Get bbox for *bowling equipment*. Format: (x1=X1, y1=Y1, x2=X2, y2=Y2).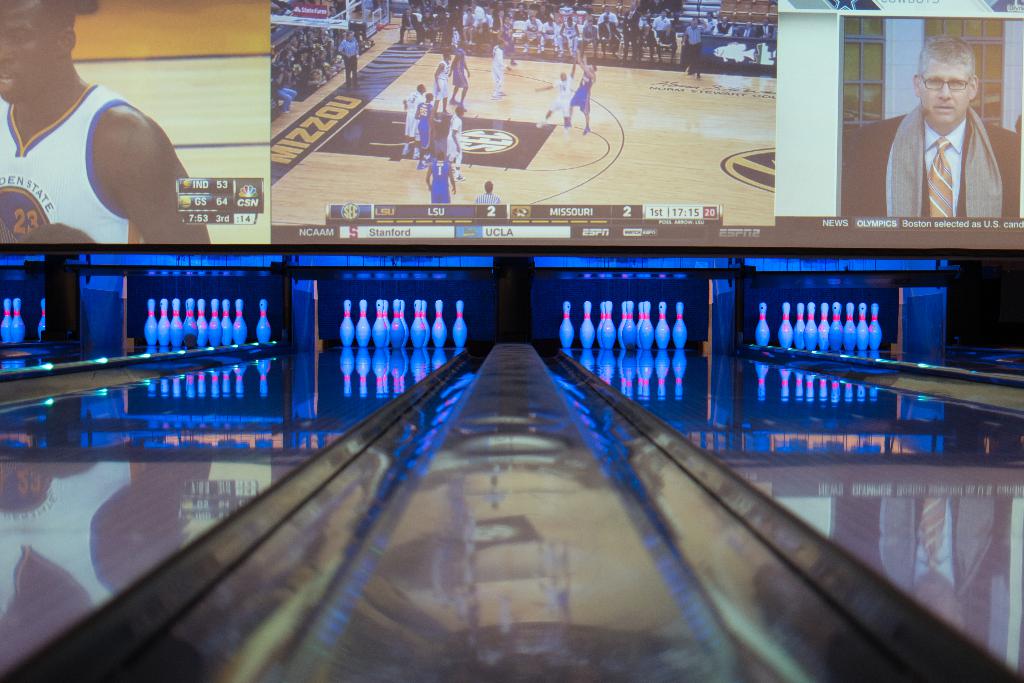
(x1=756, y1=298, x2=775, y2=352).
